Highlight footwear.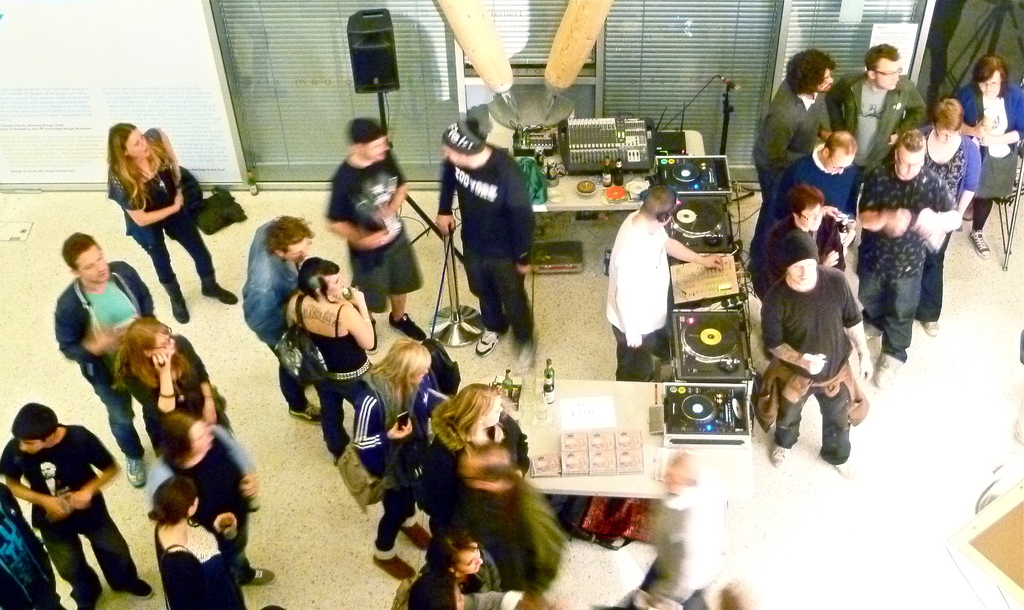
Highlighted region: 374, 556, 419, 579.
